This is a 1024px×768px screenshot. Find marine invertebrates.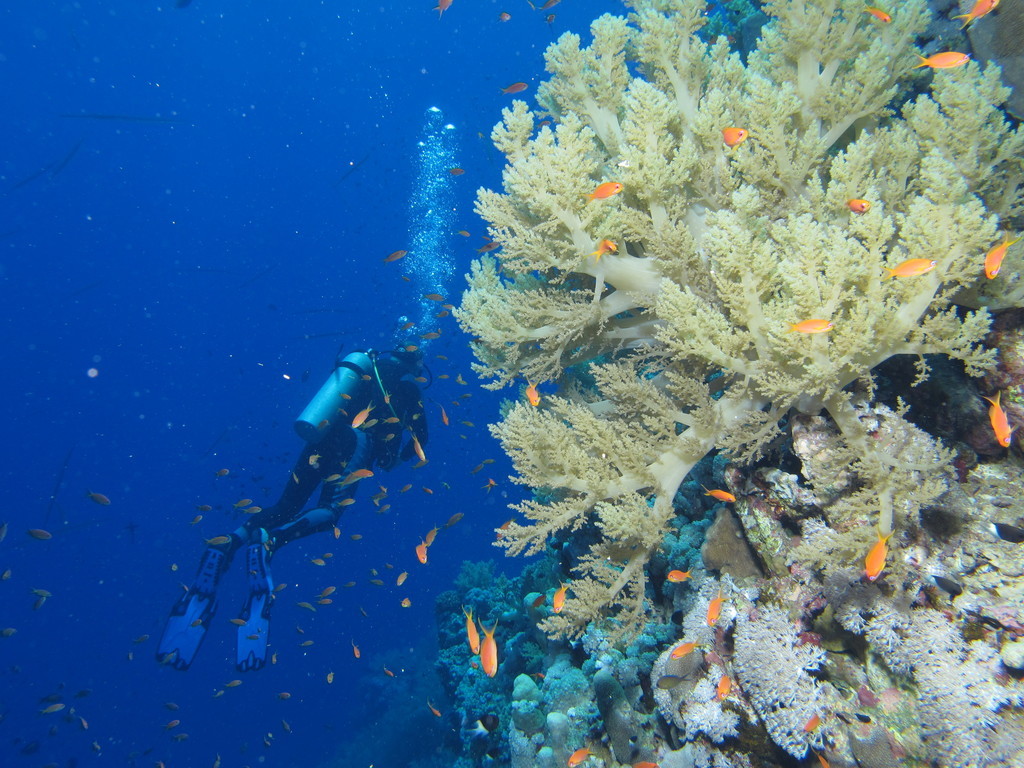
Bounding box: region(454, 0, 1023, 647).
